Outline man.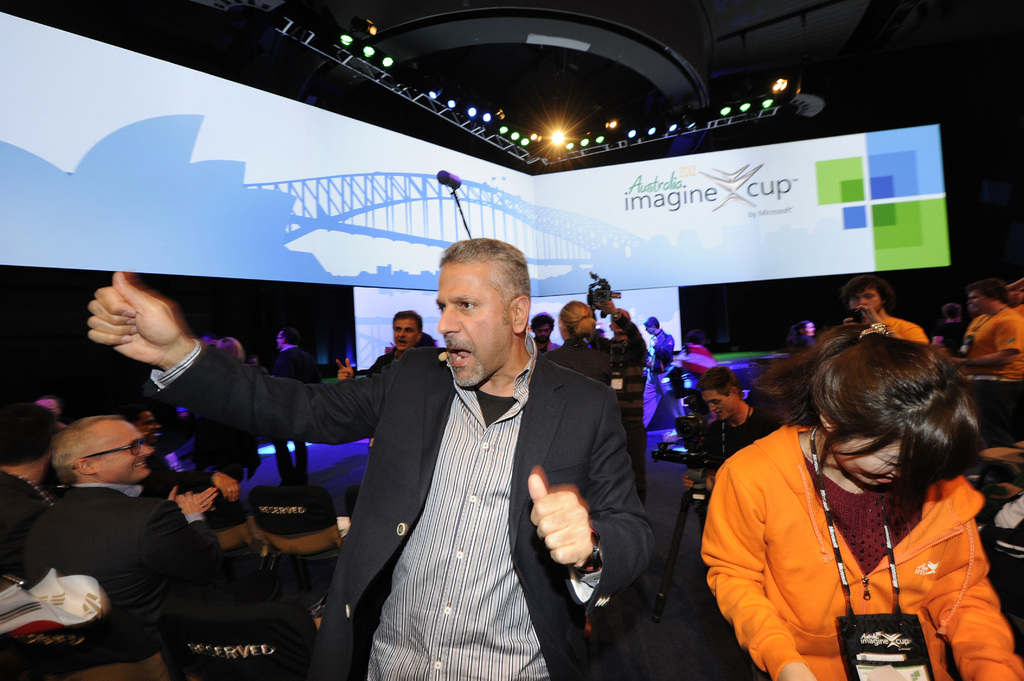
Outline: locate(525, 305, 560, 359).
